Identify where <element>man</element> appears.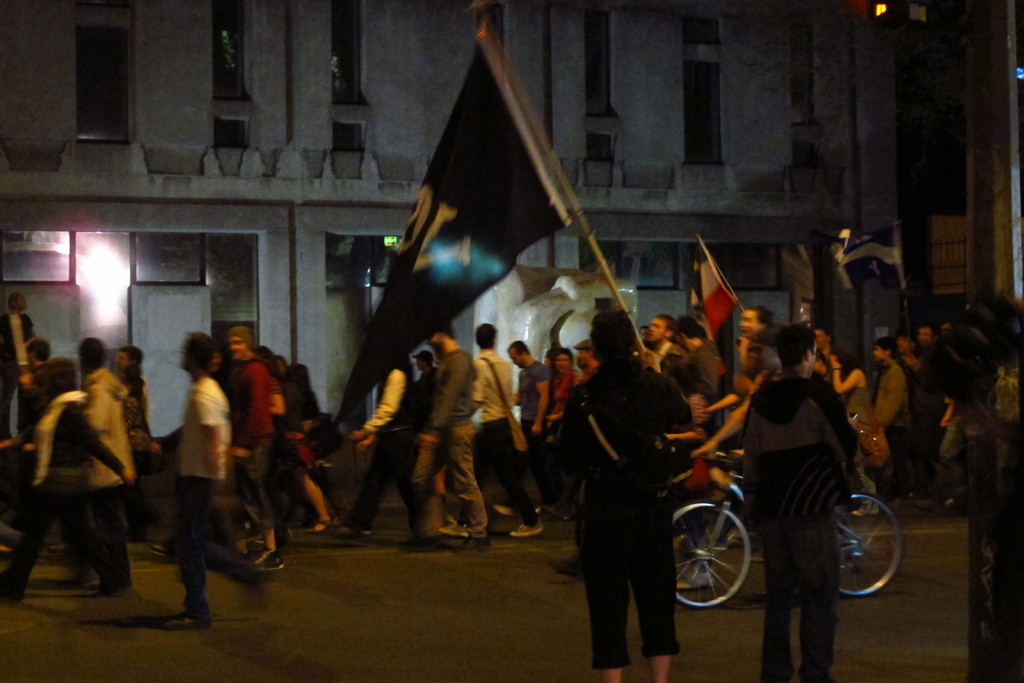
Appears at 745:319:839:682.
